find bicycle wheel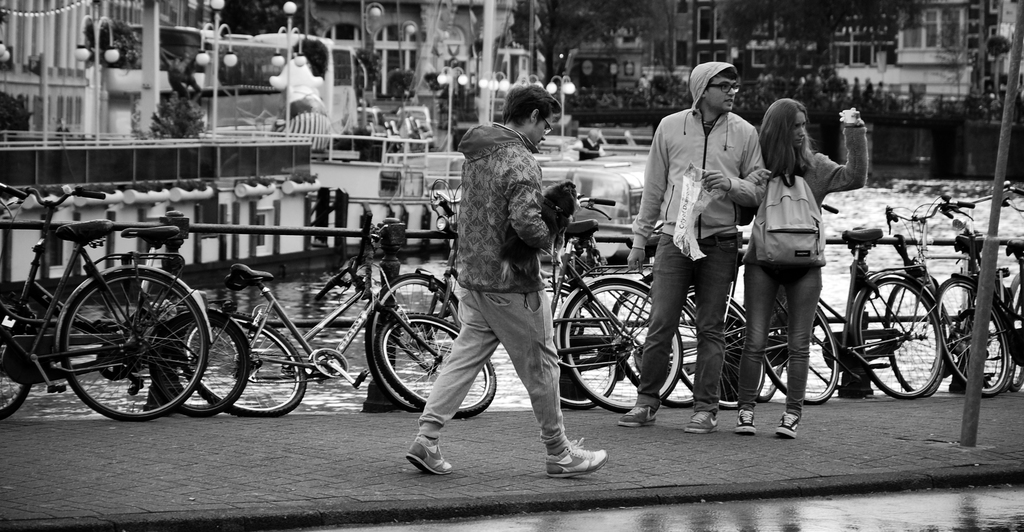
[x1=153, y1=303, x2=260, y2=418]
